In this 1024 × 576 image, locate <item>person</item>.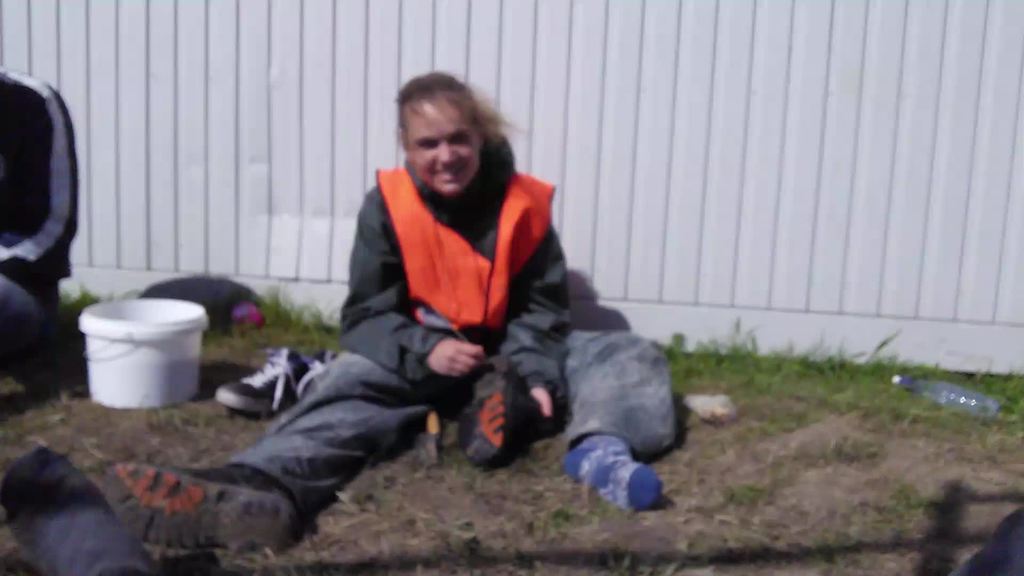
Bounding box: l=204, t=99, r=626, b=530.
